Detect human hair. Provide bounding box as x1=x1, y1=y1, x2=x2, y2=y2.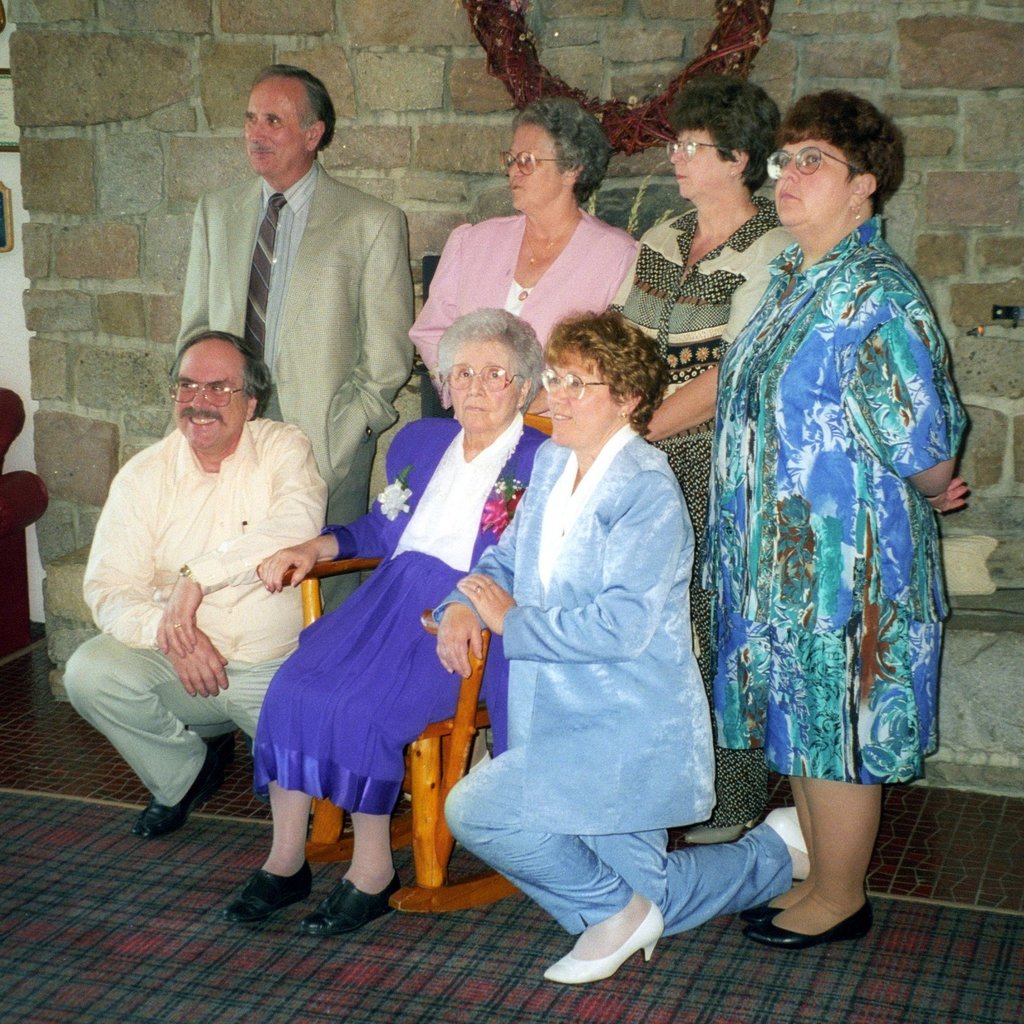
x1=772, y1=88, x2=907, y2=218.
